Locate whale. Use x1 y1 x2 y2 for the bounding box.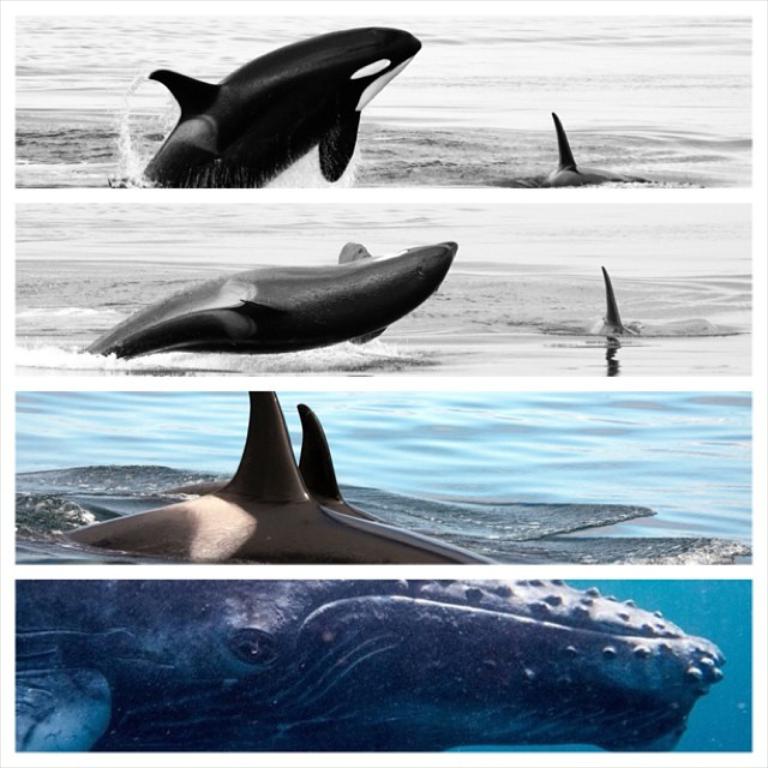
82 236 458 361.
